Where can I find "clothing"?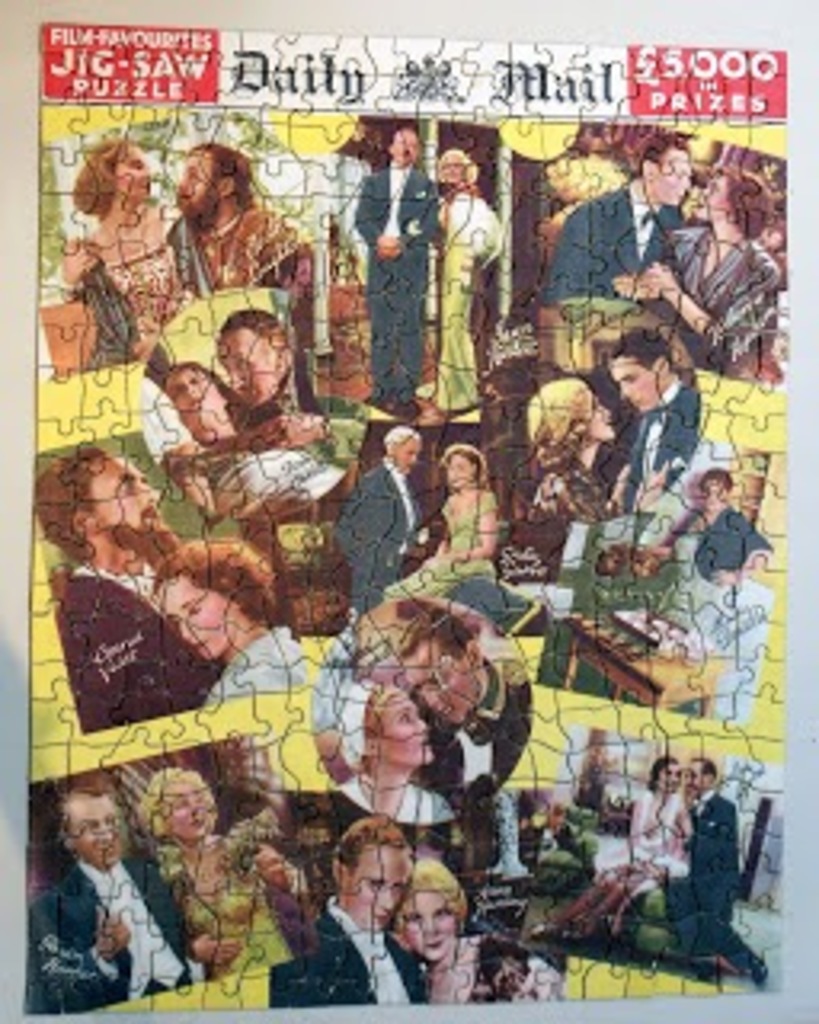
You can find it at select_region(179, 883, 266, 989).
